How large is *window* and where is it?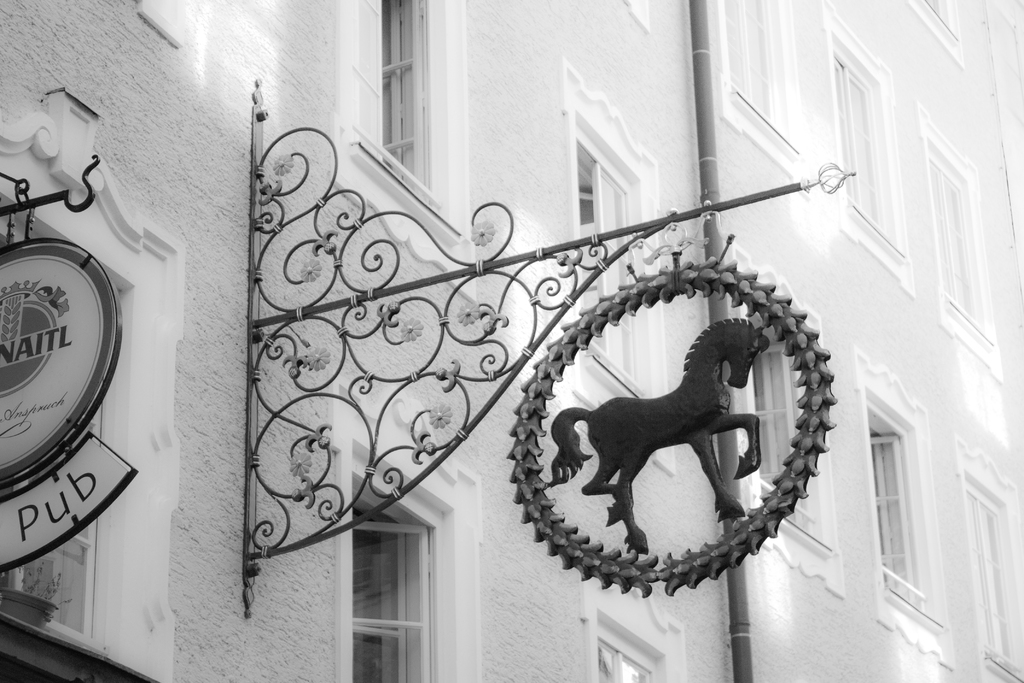
Bounding box: 960/467/1023/680.
